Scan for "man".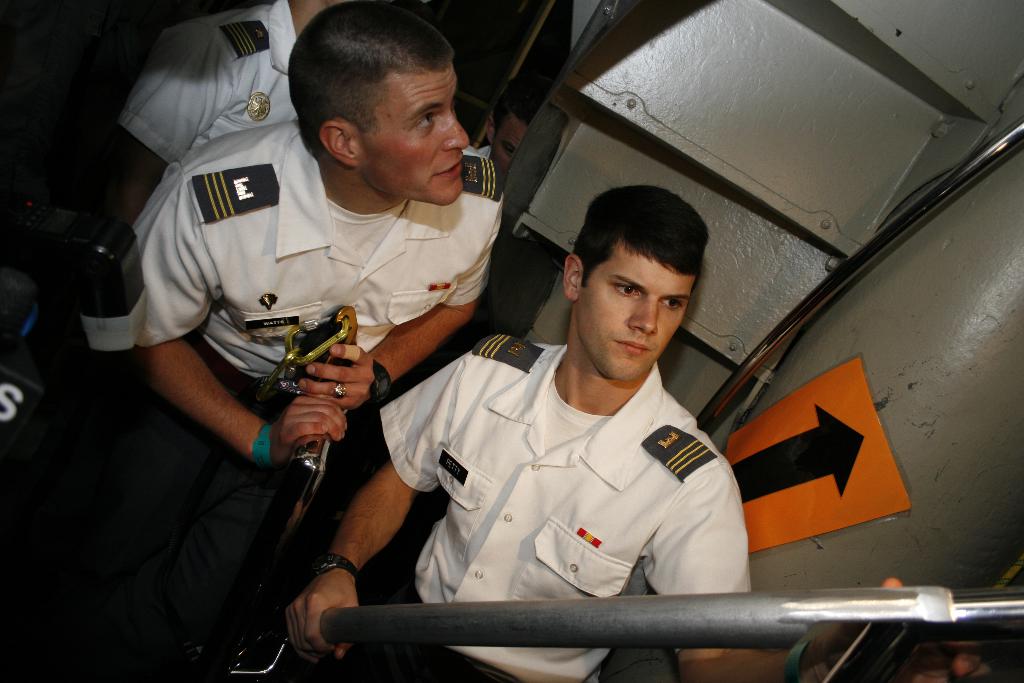
Scan result: detection(30, 0, 374, 433).
